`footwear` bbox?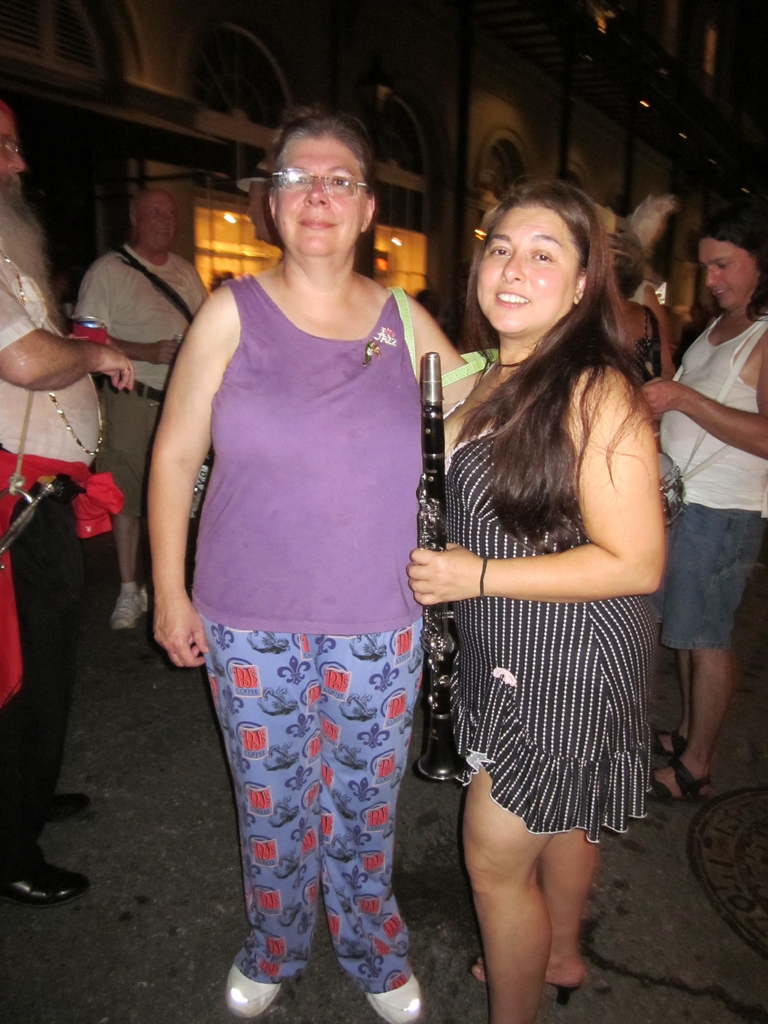
locate(358, 977, 425, 1023)
